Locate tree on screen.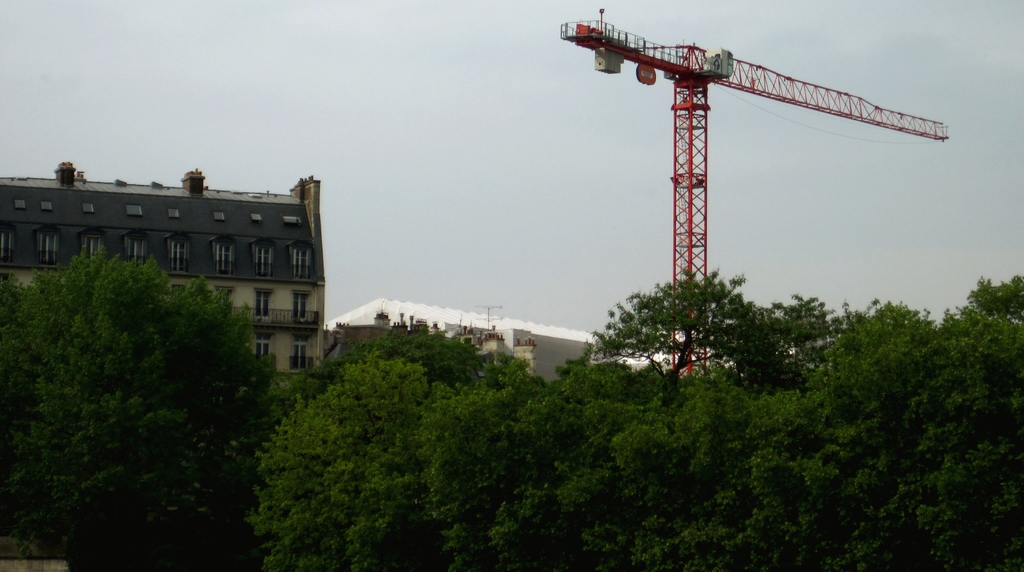
On screen at bbox=[585, 264, 800, 383].
